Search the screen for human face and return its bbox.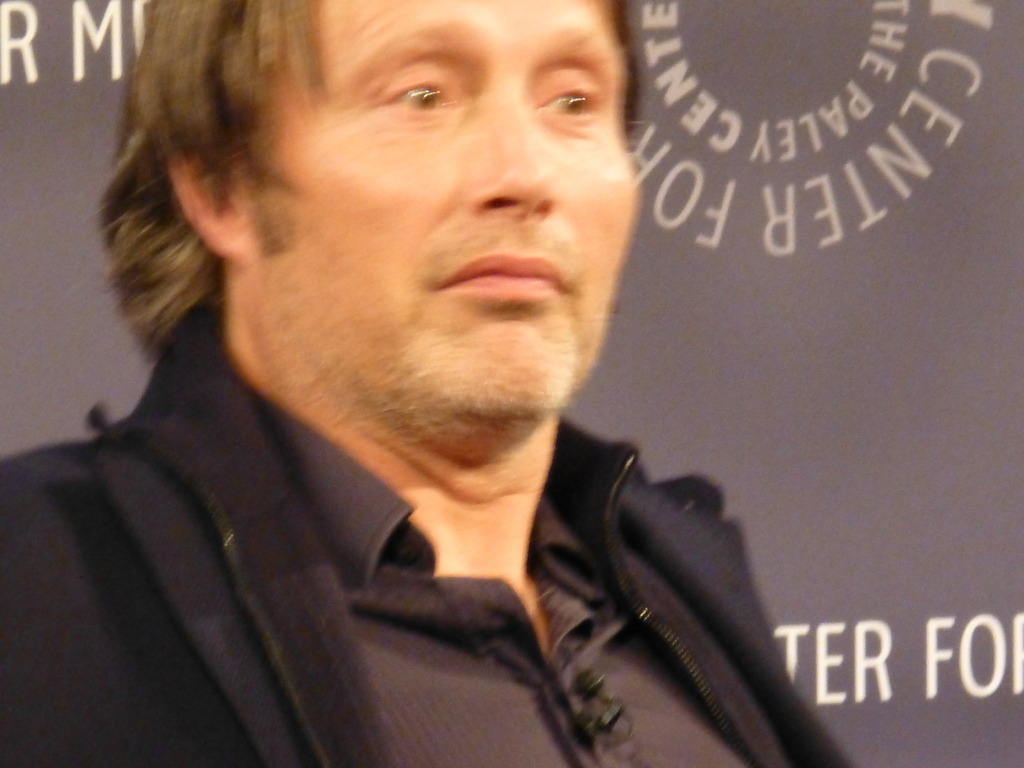
Found: BBox(246, 0, 636, 418).
